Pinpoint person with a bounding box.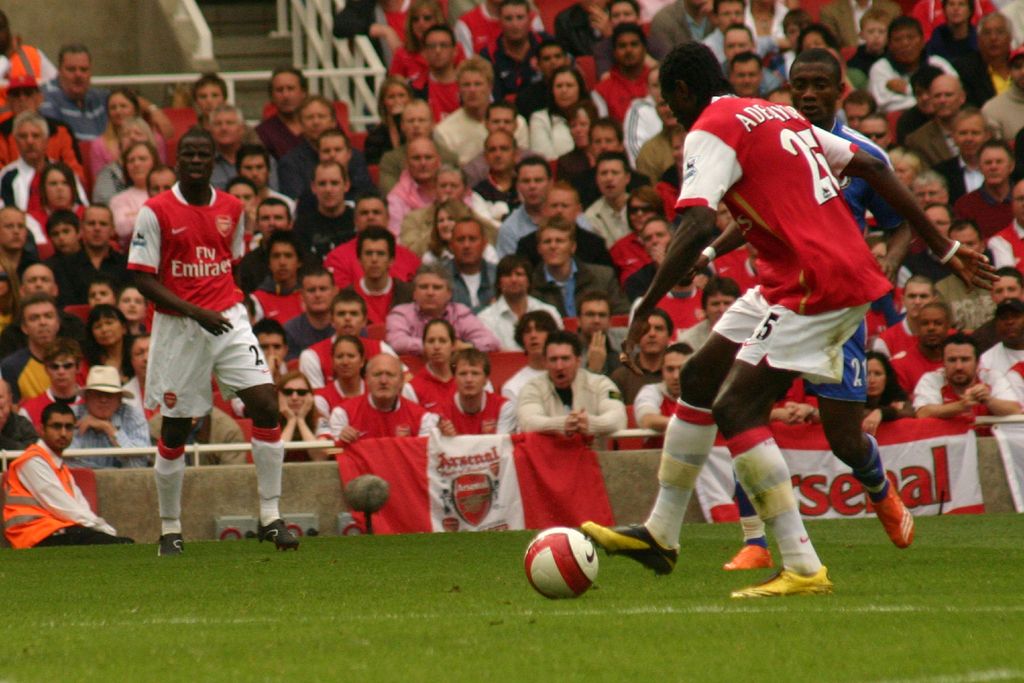
<box>123,130,303,555</box>.
